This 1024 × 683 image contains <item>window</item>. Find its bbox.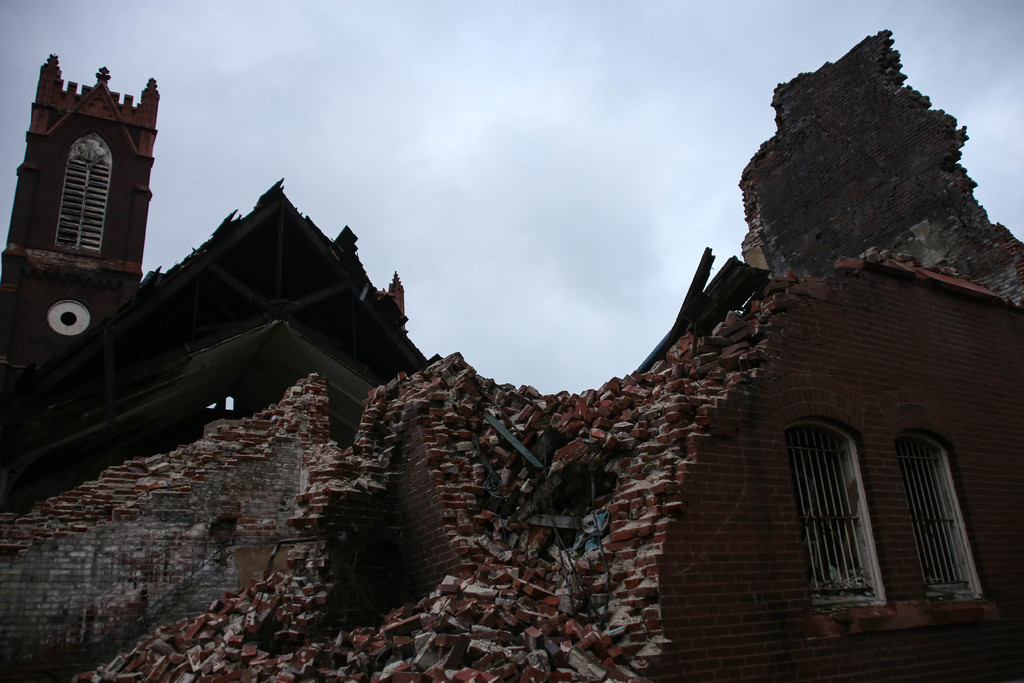
(x1=892, y1=431, x2=977, y2=597).
